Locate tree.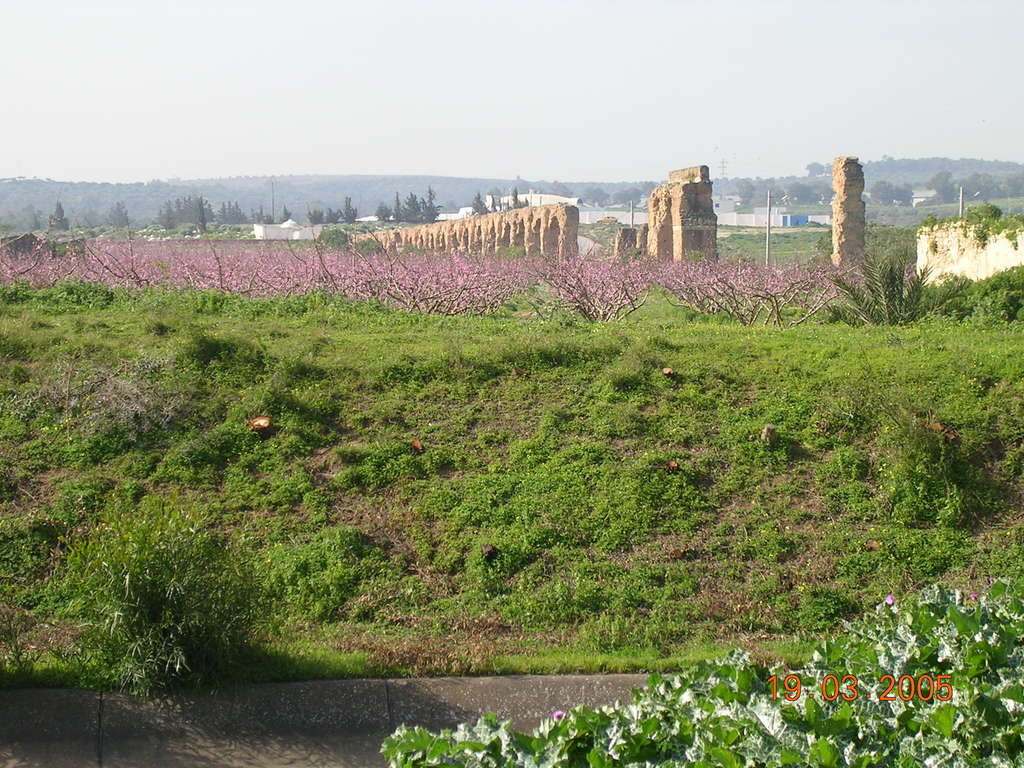
Bounding box: bbox=[153, 200, 175, 228].
